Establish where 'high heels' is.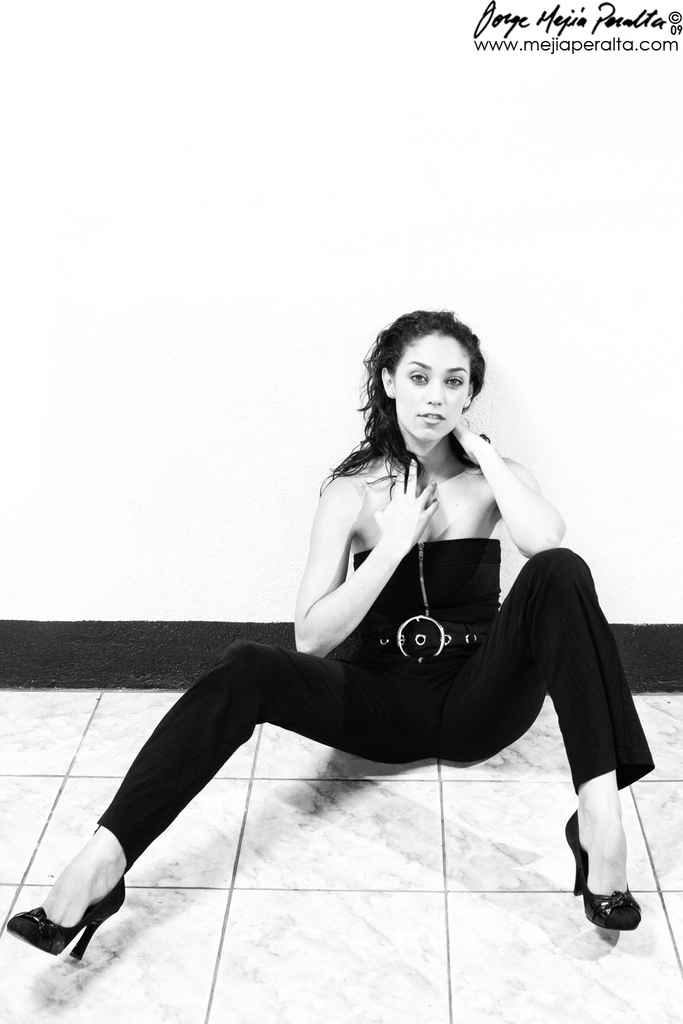
Established at [left=4, top=873, right=132, bottom=967].
